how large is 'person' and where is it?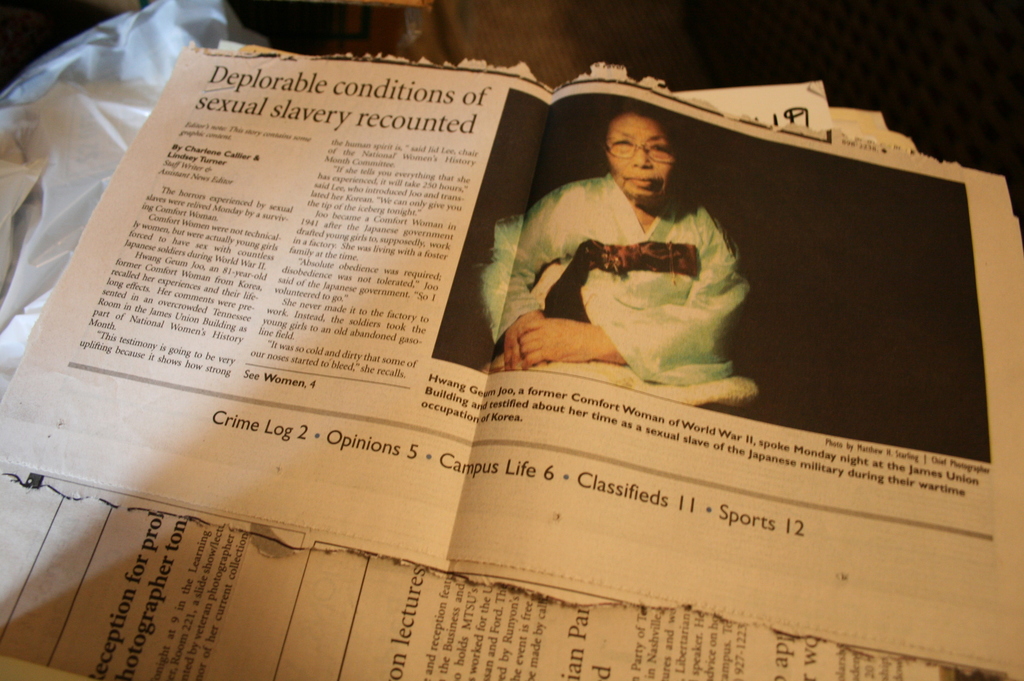
Bounding box: [519, 86, 767, 401].
